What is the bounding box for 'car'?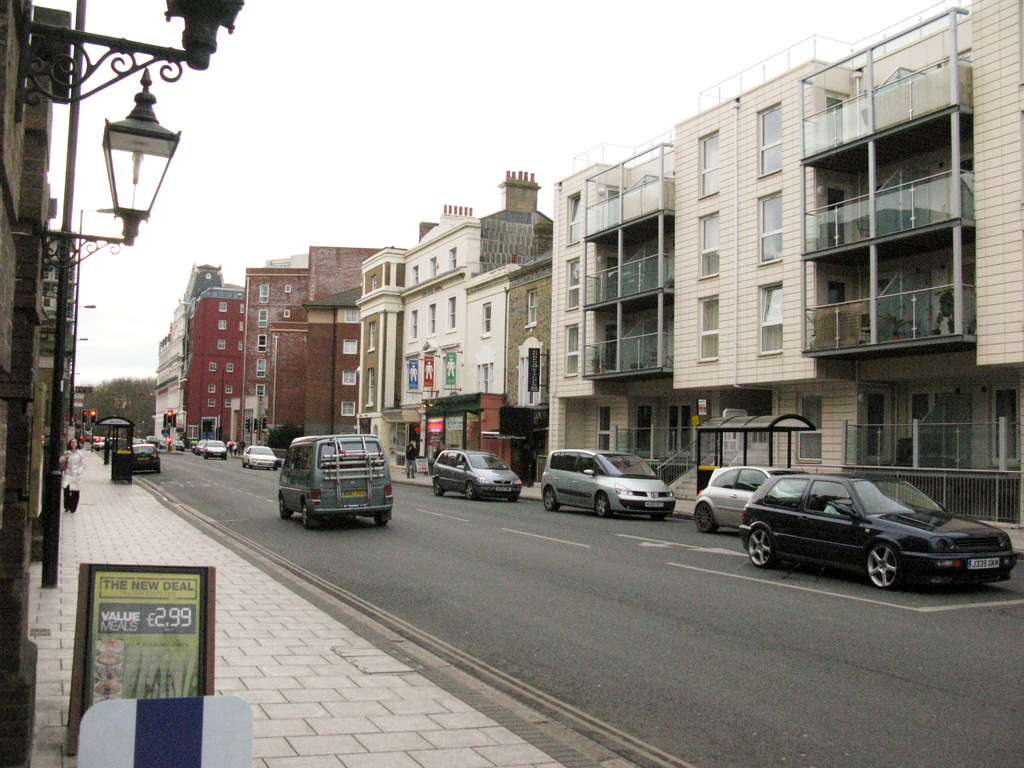
(738, 468, 1017, 590).
